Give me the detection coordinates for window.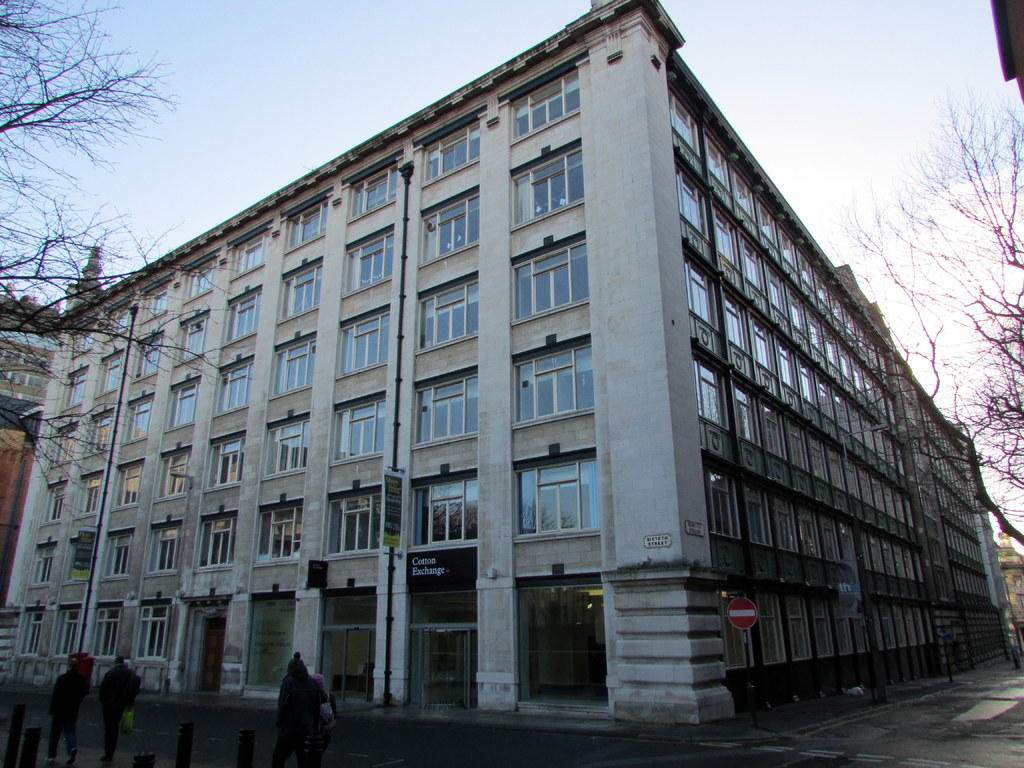
l=134, t=333, r=161, b=383.
